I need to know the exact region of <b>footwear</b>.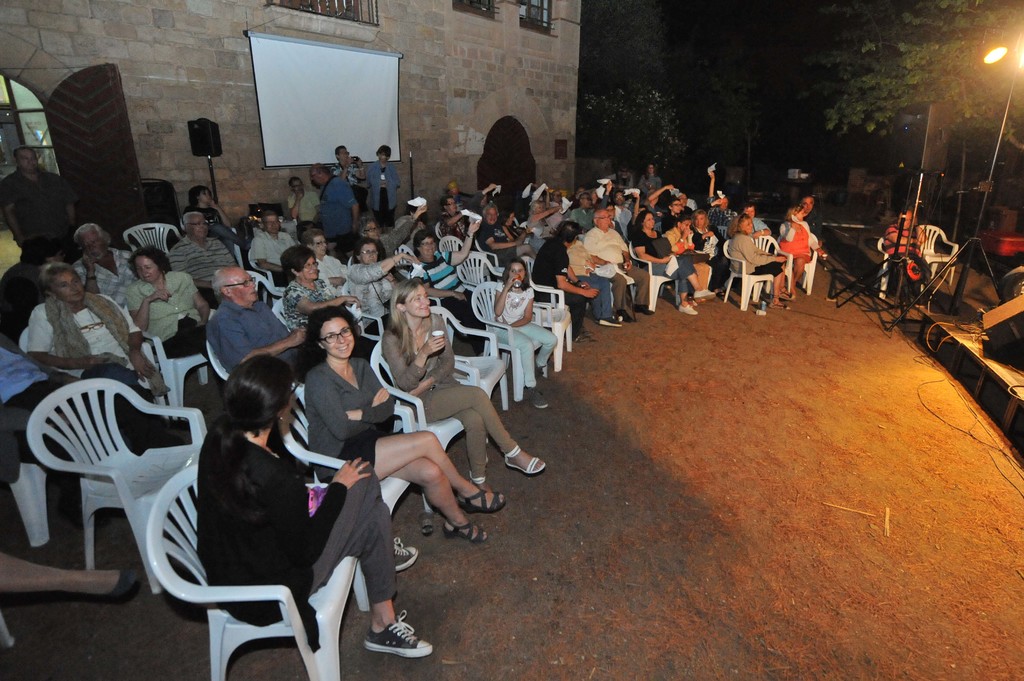
Region: bbox=(443, 518, 487, 539).
